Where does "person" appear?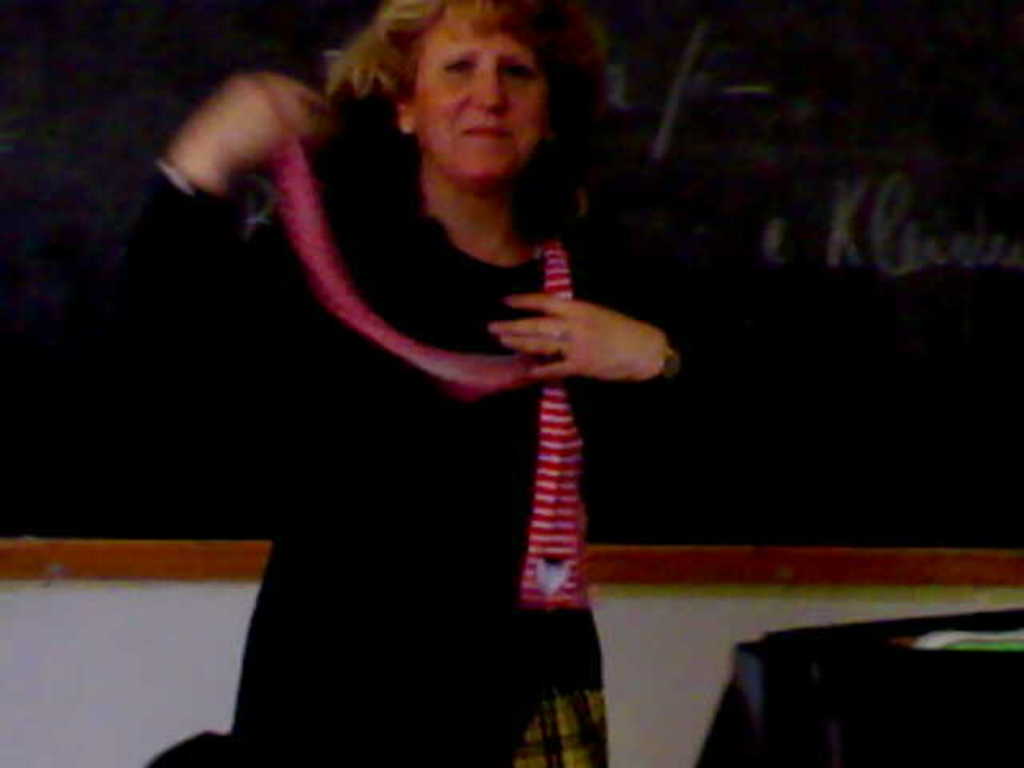
Appears at 147,2,701,747.
